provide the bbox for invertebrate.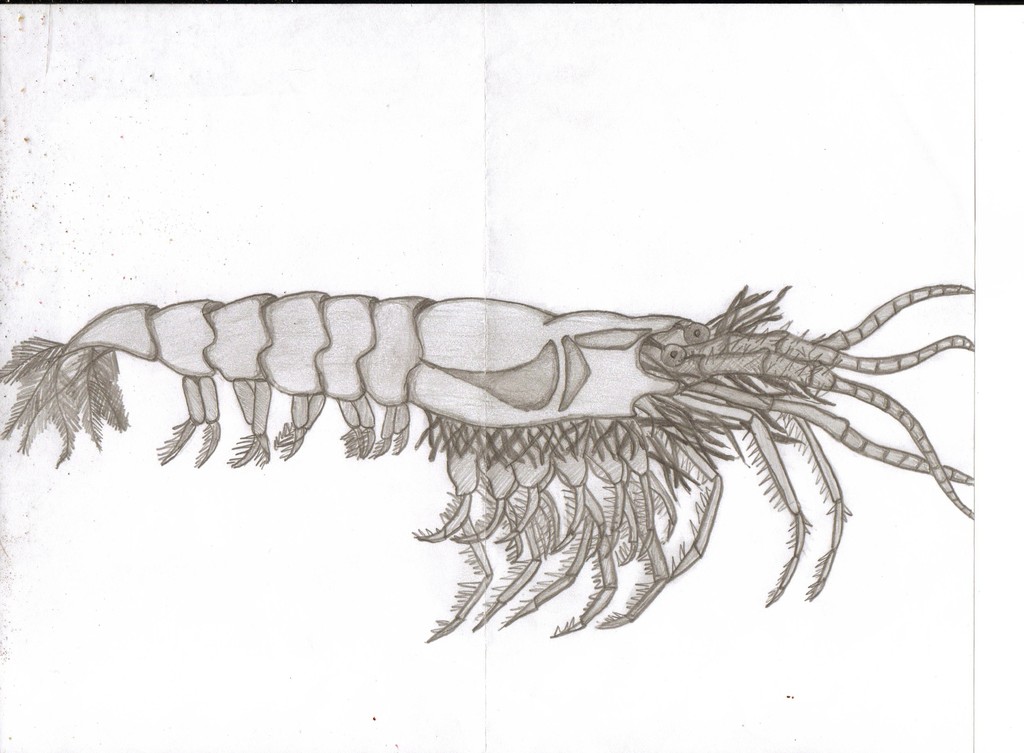
bbox=[0, 283, 980, 649].
